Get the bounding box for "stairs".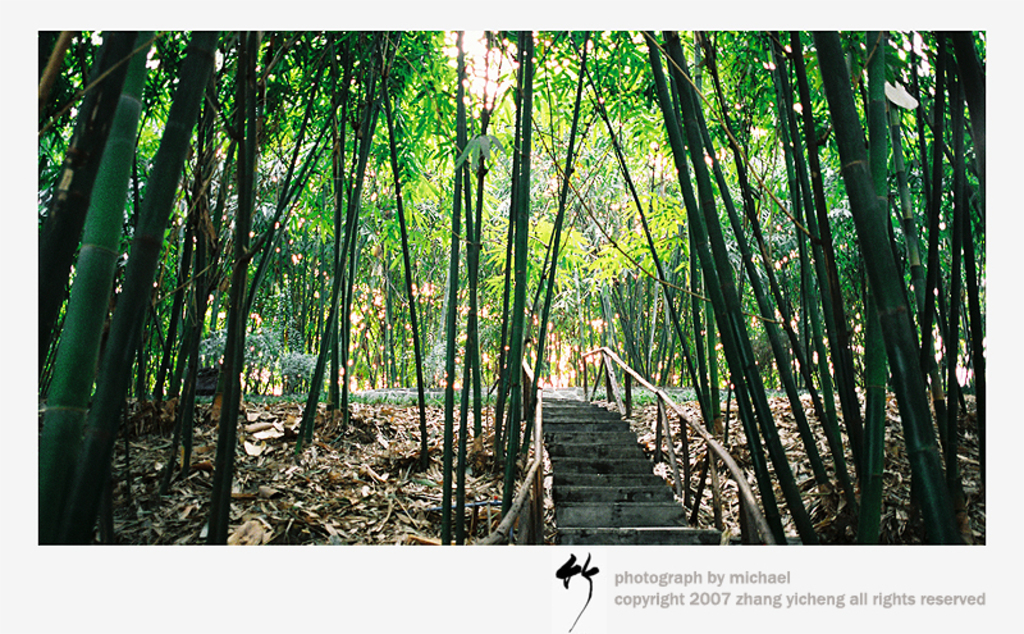
pyautogui.locateOnScreen(522, 388, 726, 547).
